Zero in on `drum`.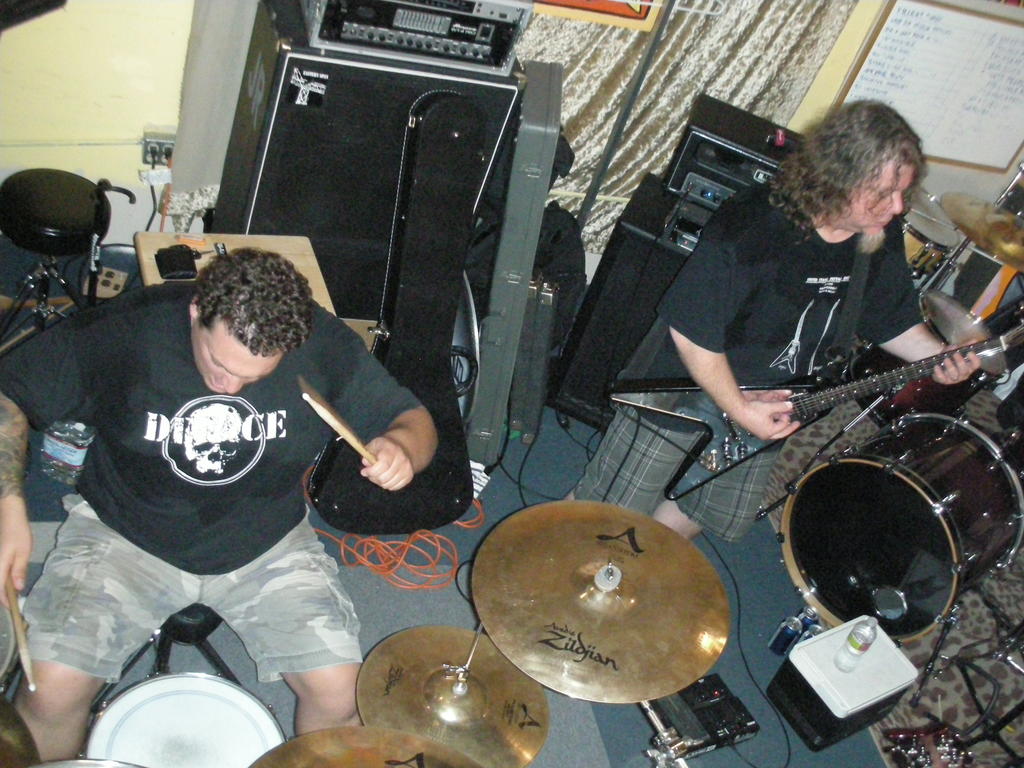
Zeroed in: <region>847, 292, 1005, 430</region>.
